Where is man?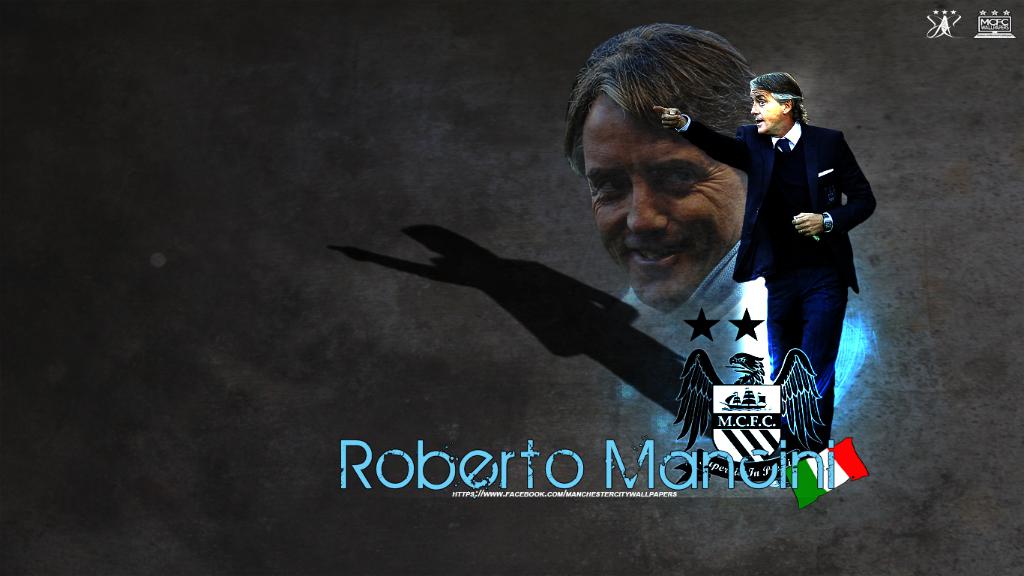
bbox=(653, 68, 876, 460).
